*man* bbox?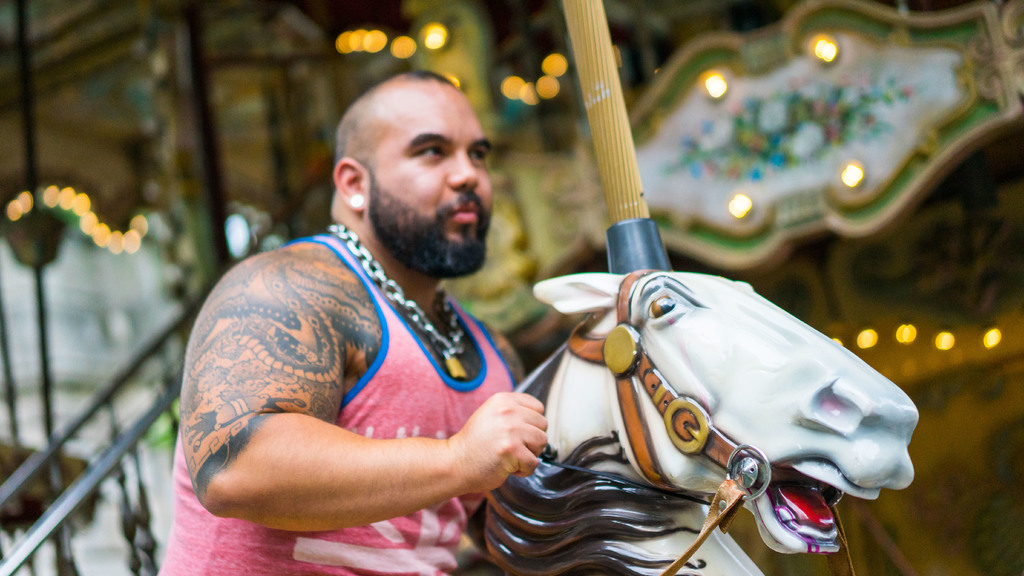
[left=167, top=53, right=590, bottom=555]
